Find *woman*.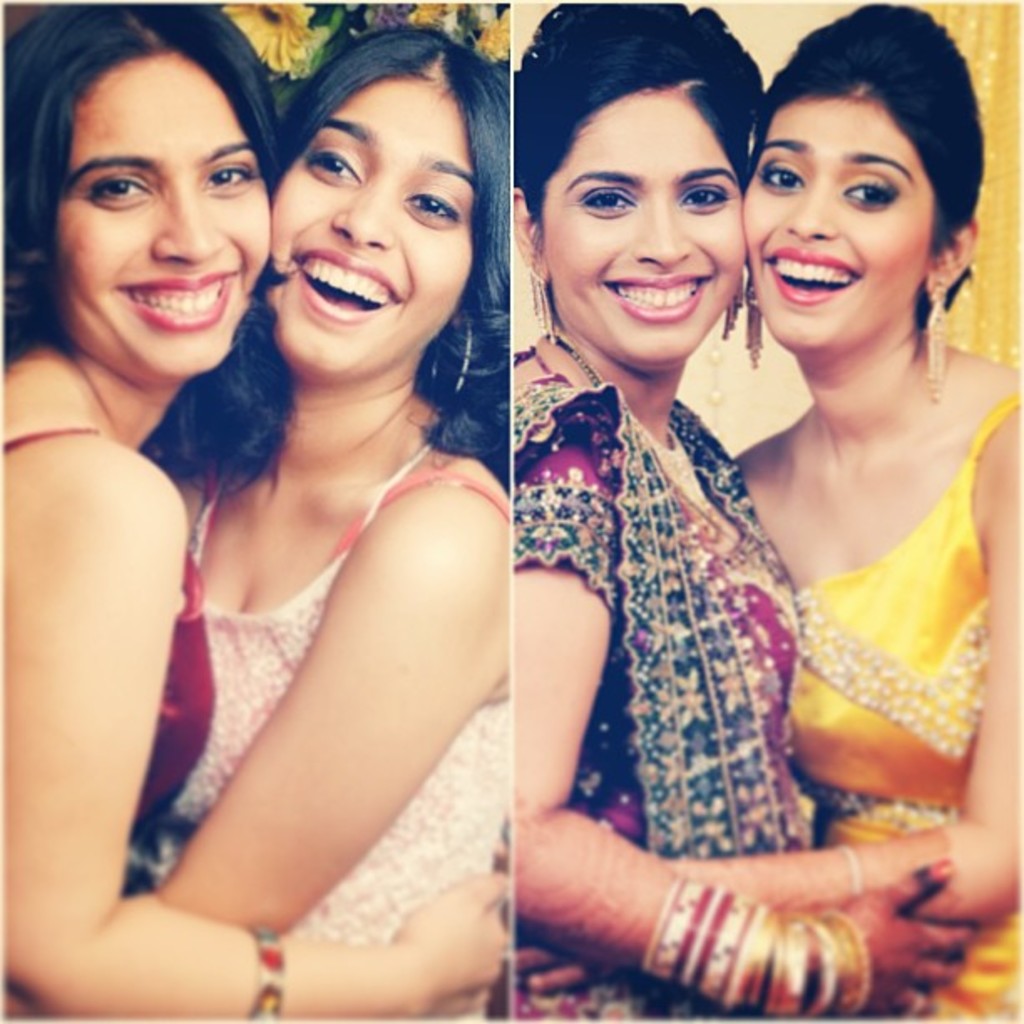
crop(144, 25, 514, 1021).
